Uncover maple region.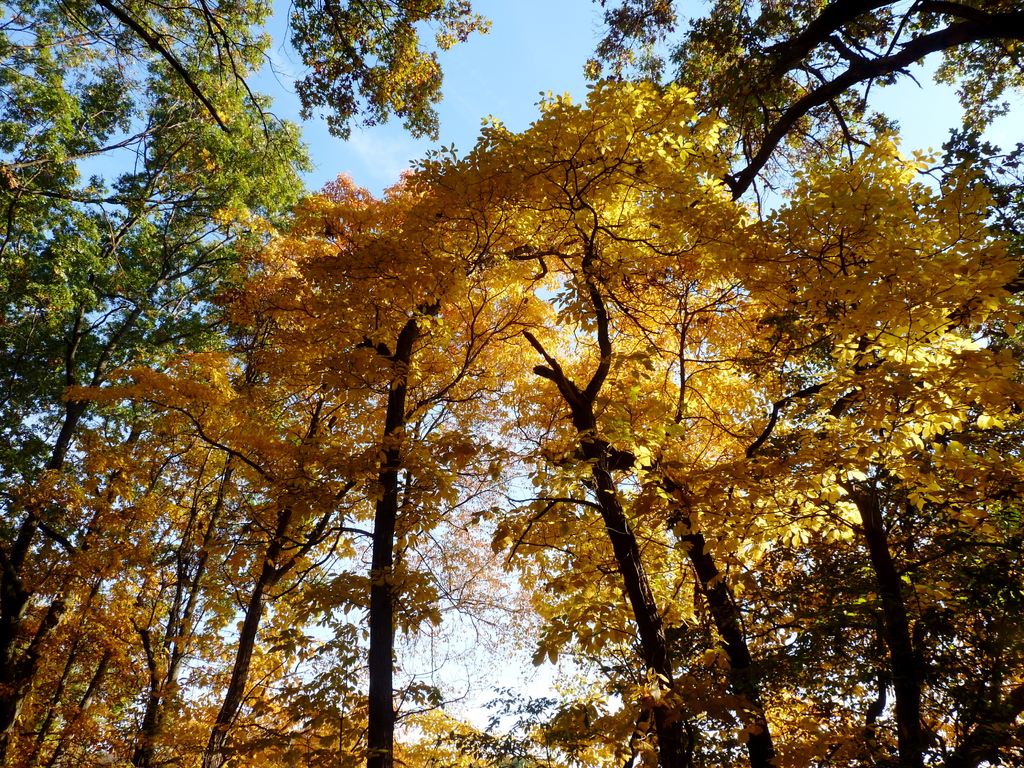
Uncovered: 666,137,1023,767.
